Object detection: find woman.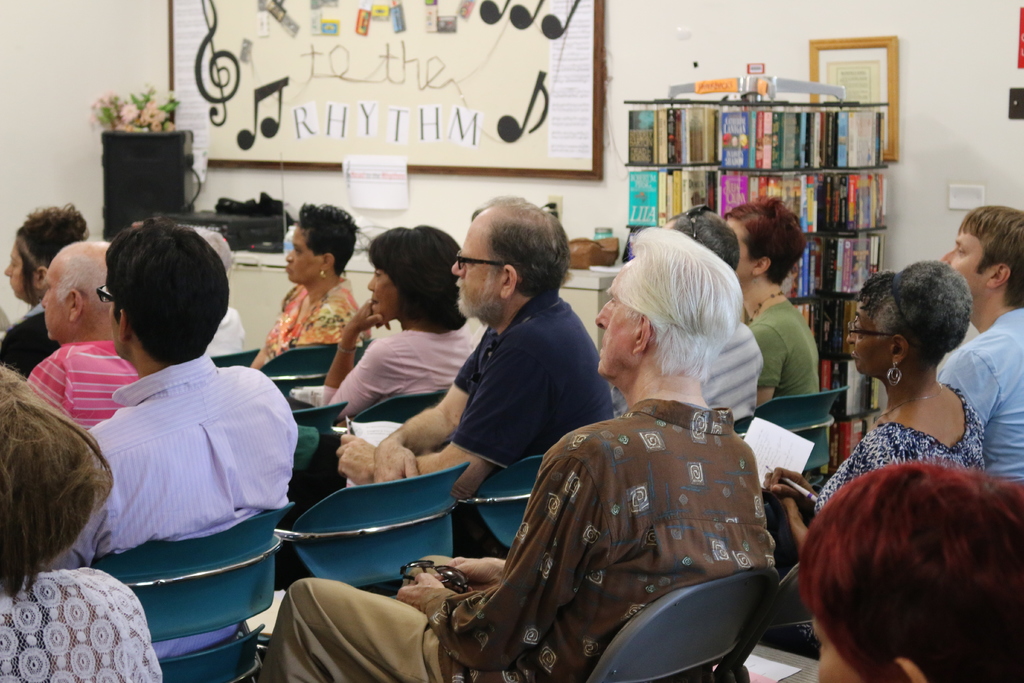
<bbox>755, 253, 986, 641</bbox>.
